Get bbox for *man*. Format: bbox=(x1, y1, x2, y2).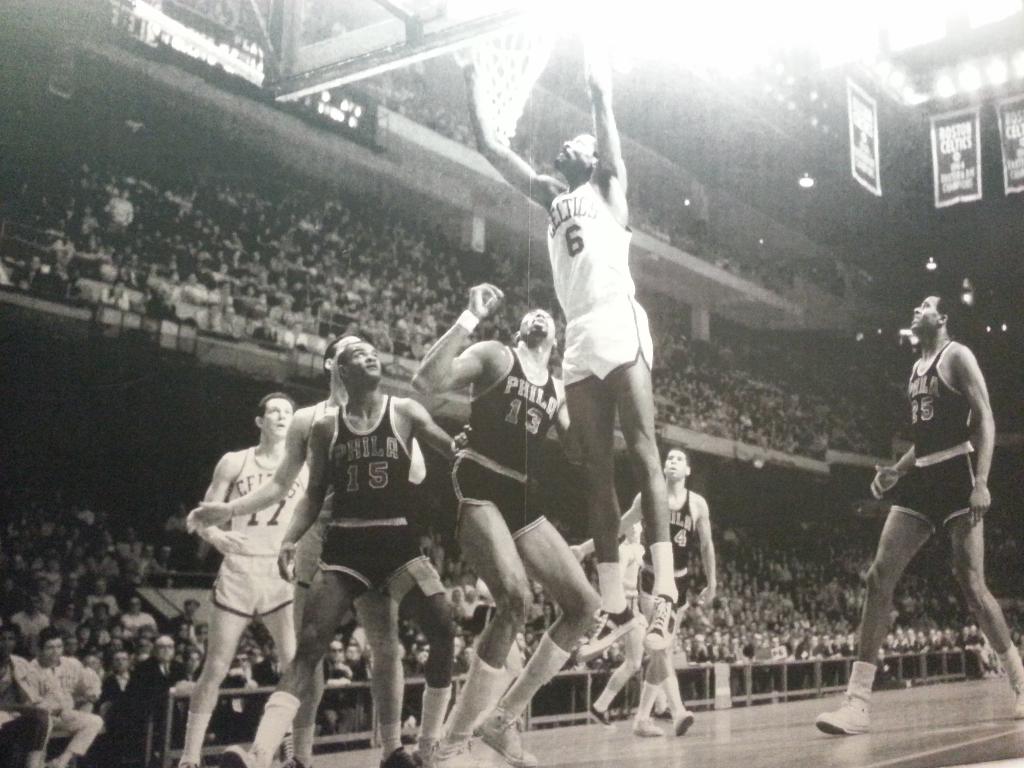
bbox=(457, 13, 676, 655).
